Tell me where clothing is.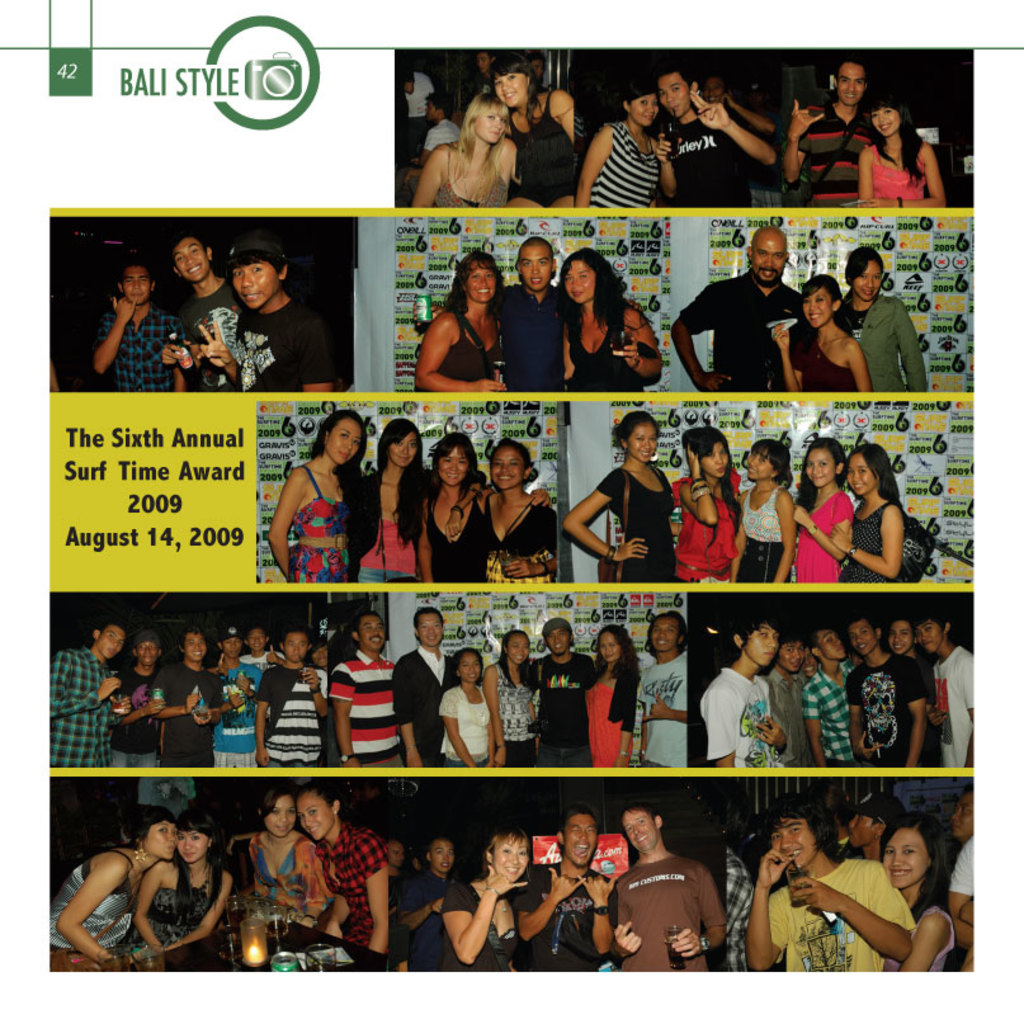
clothing is at BBox(127, 876, 211, 942).
